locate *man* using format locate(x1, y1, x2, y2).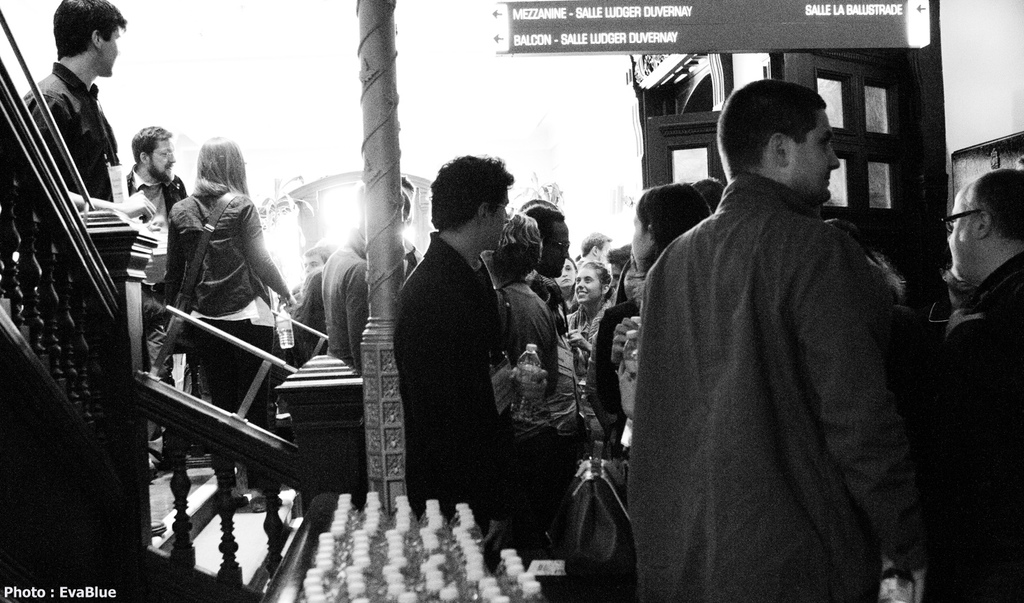
locate(117, 122, 180, 395).
